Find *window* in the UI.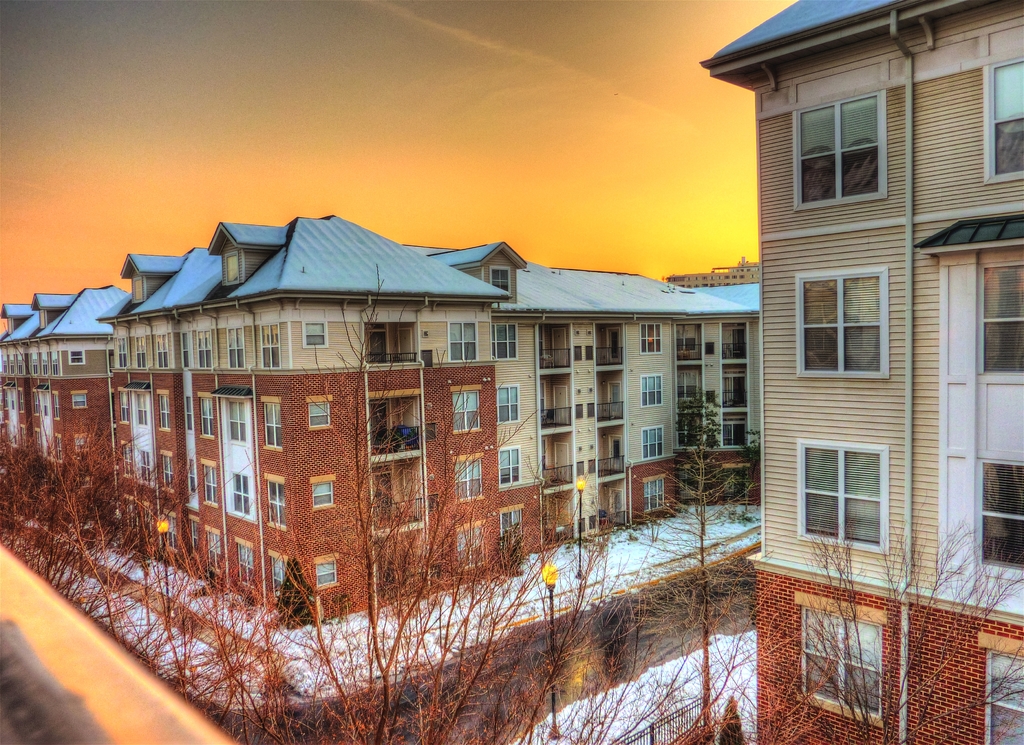
UI element at <box>795,94,886,209</box>.
